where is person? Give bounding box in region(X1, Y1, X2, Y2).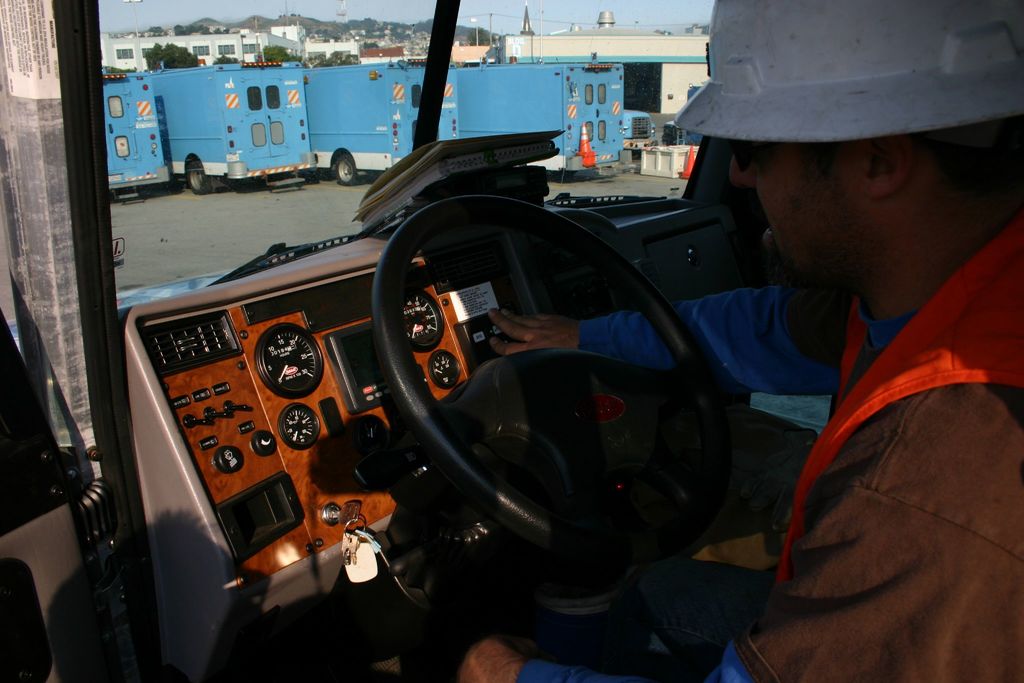
region(410, 0, 1023, 682).
